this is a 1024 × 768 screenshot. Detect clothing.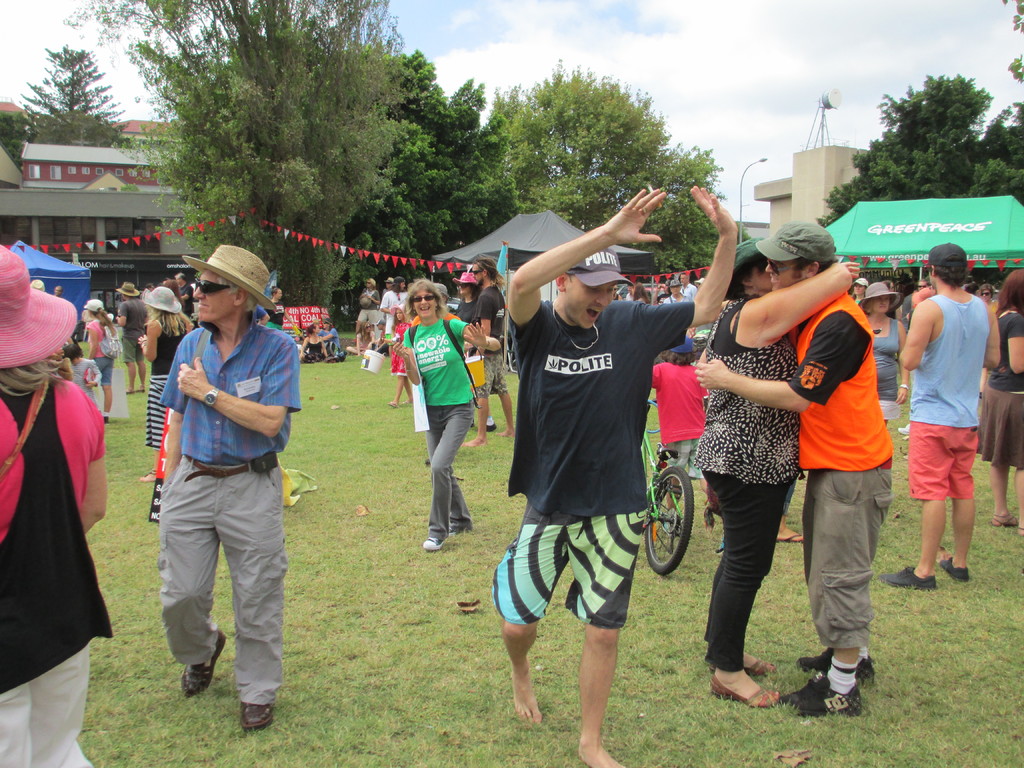
x1=84, y1=316, x2=116, y2=385.
